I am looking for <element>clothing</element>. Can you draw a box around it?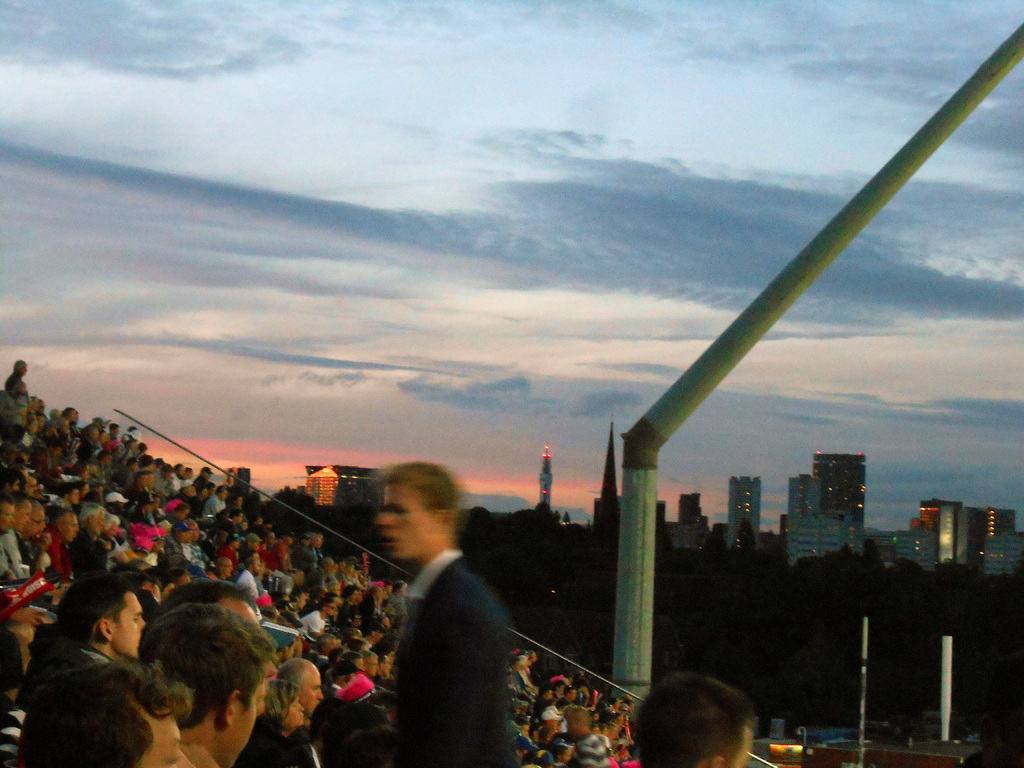
Sure, the bounding box is <region>75, 531, 112, 577</region>.
